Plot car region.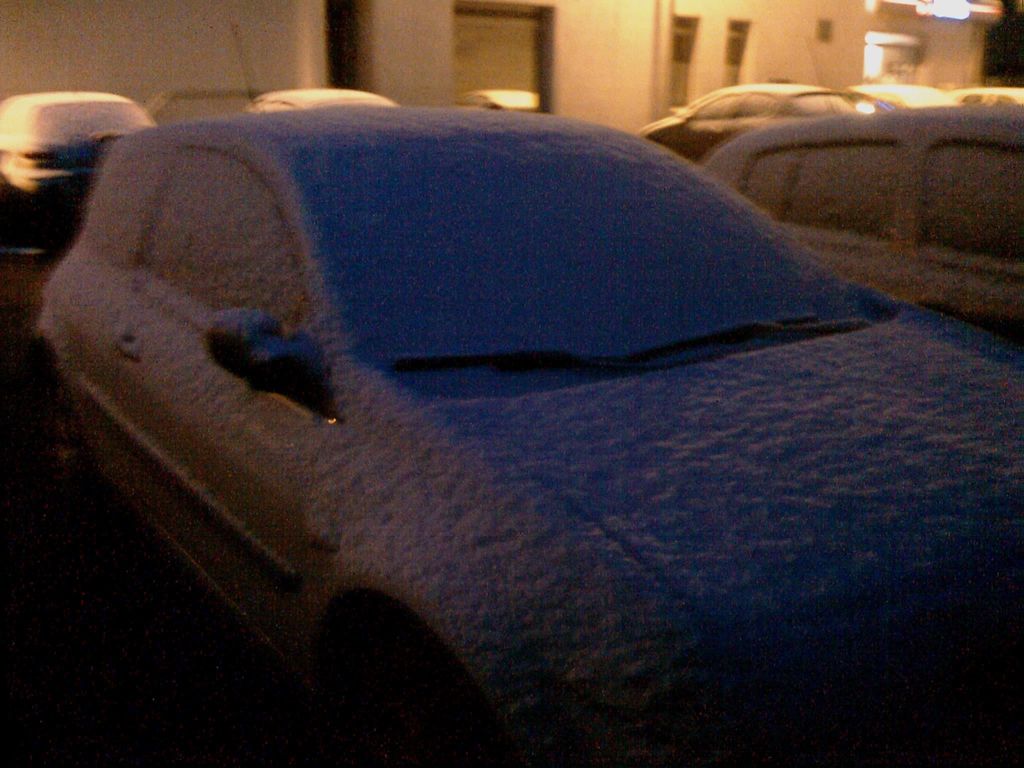
Plotted at 945, 84, 1023, 113.
